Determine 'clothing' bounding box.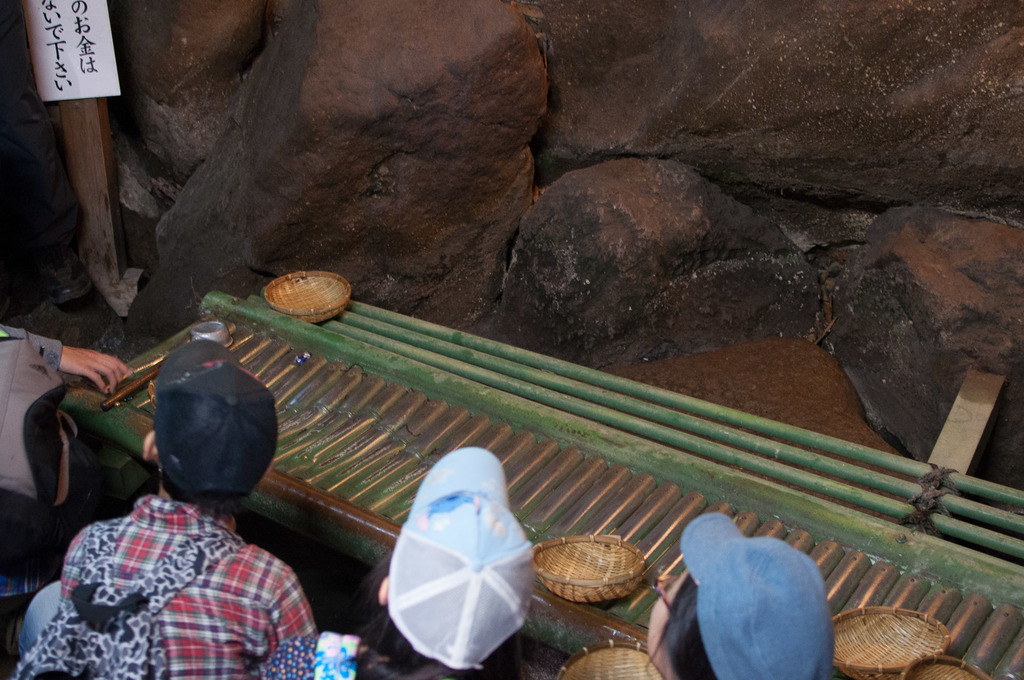
Determined: BBox(257, 636, 394, 679).
